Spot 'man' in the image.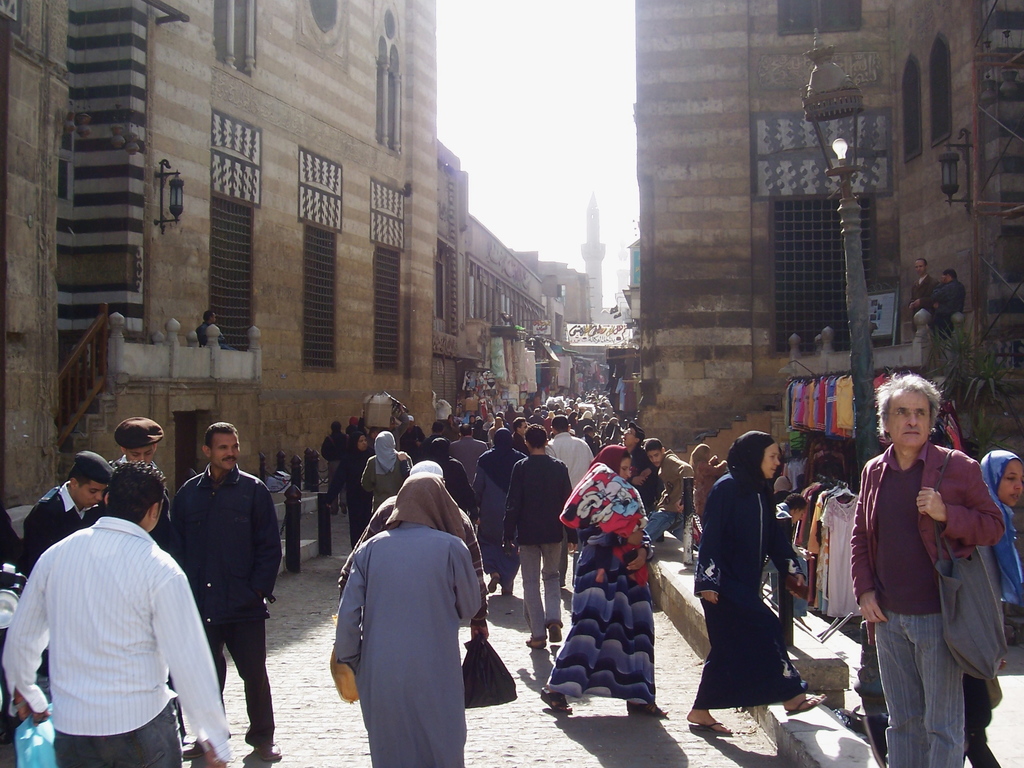
'man' found at (20,451,115,678).
